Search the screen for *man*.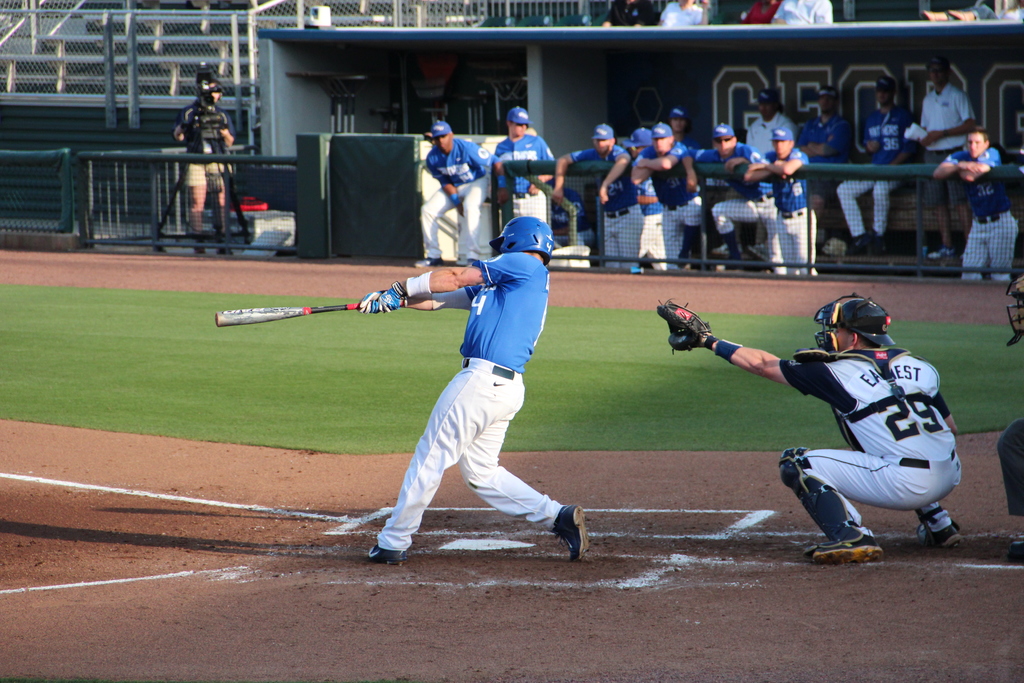
Found at bbox=(175, 77, 244, 261).
